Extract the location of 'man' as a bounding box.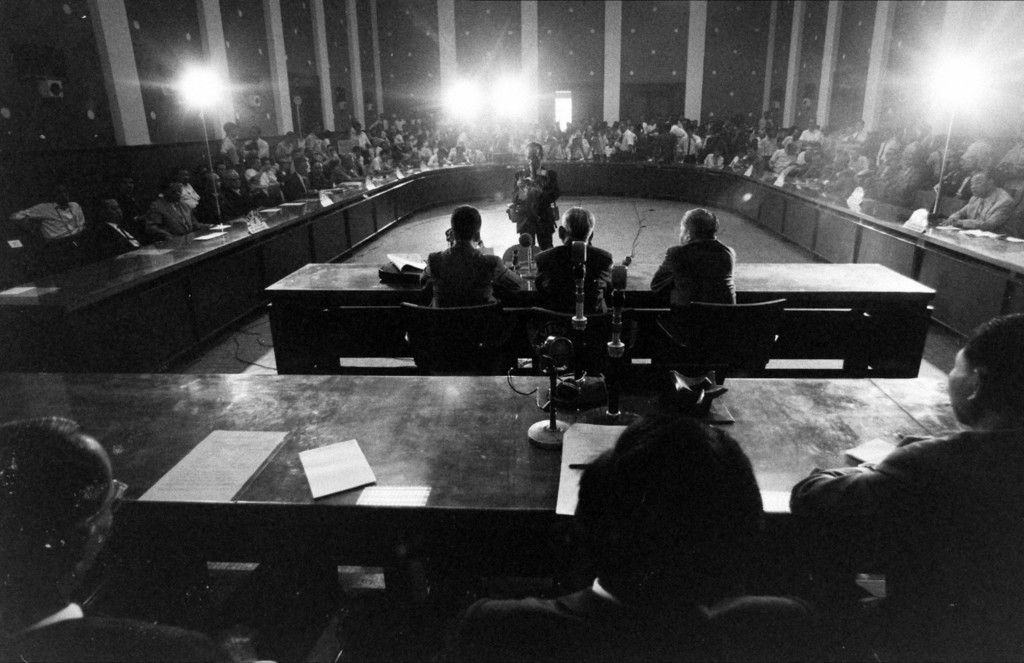
pyautogui.locateOnScreen(218, 120, 238, 163).
